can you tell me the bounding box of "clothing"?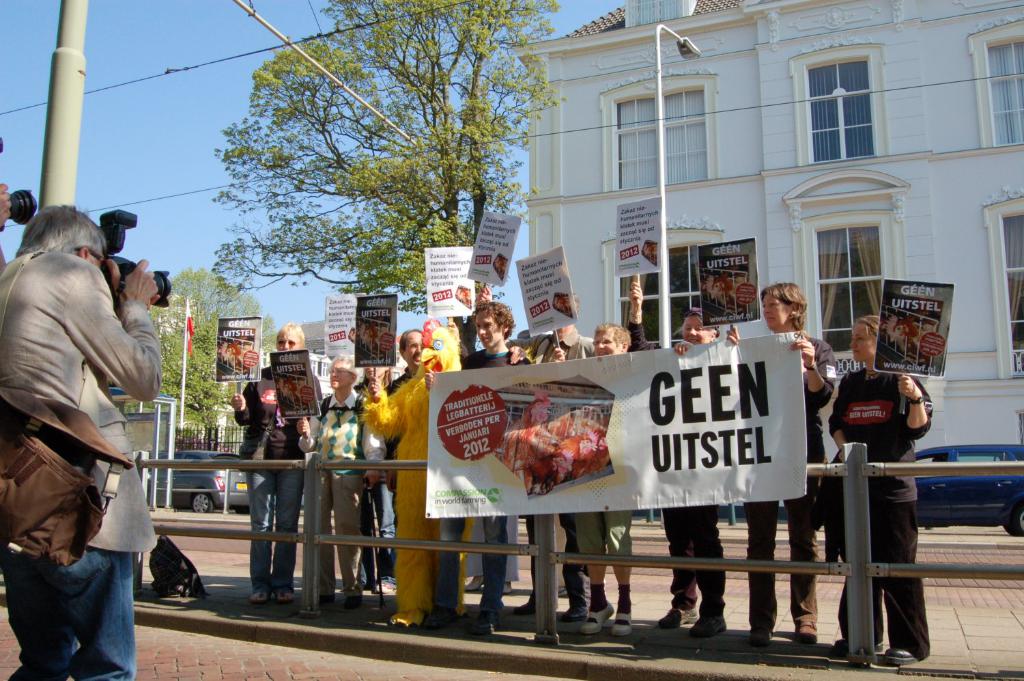
[467,510,522,577].
